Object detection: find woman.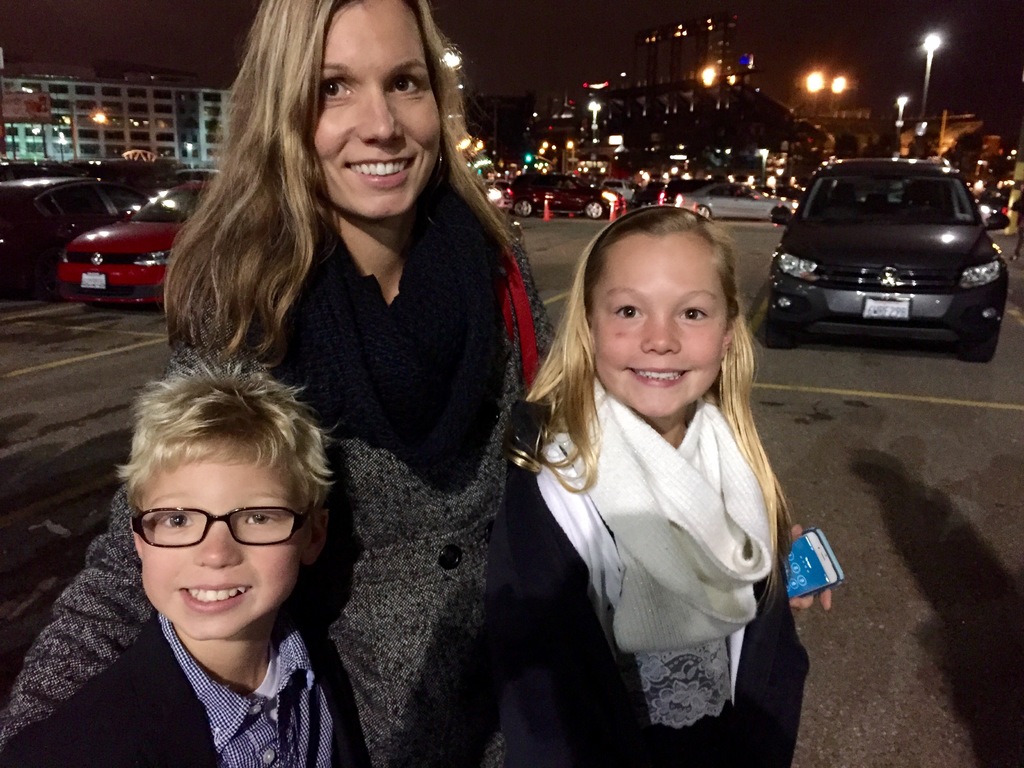
130:35:572:743.
